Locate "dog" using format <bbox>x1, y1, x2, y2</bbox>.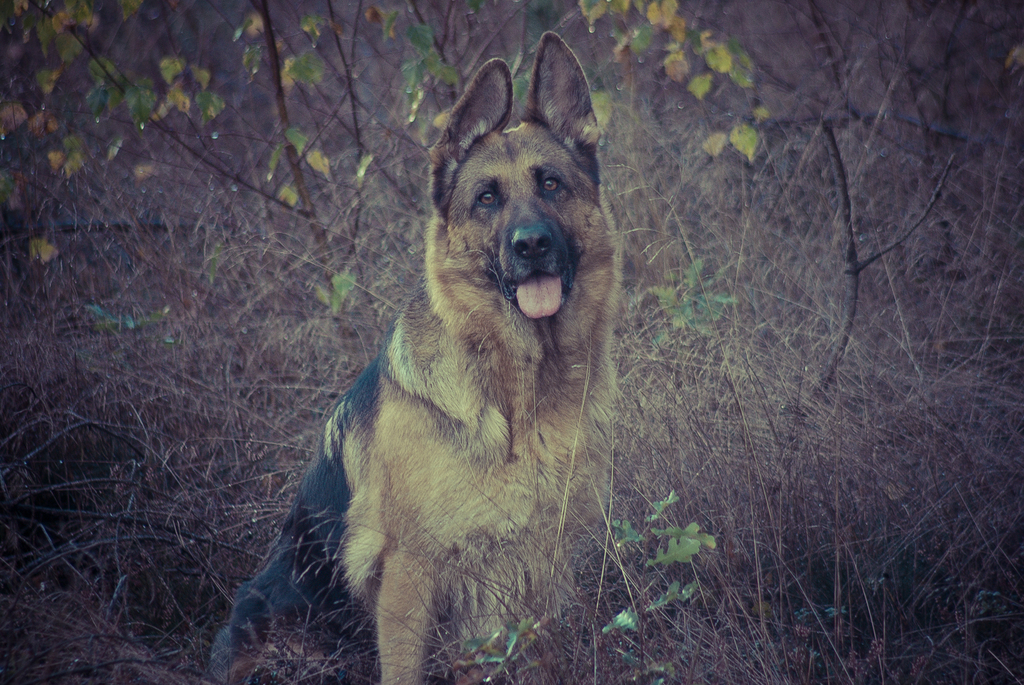
<bbox>209, 31, 625, 684</bbox>.
